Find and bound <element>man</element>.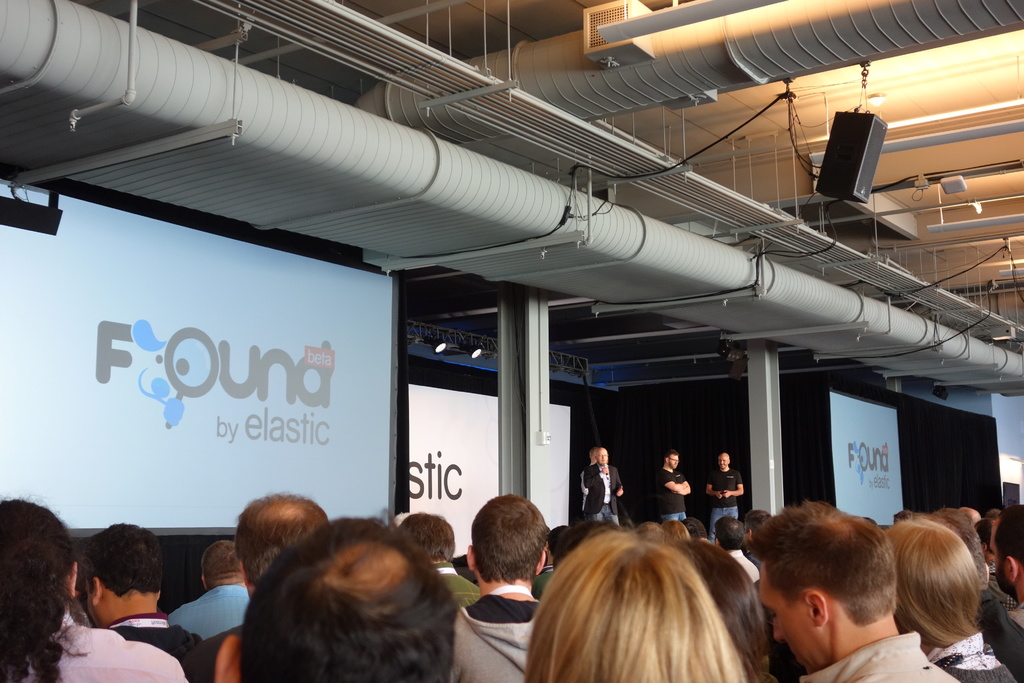
Bound: 747 504 970 682.
